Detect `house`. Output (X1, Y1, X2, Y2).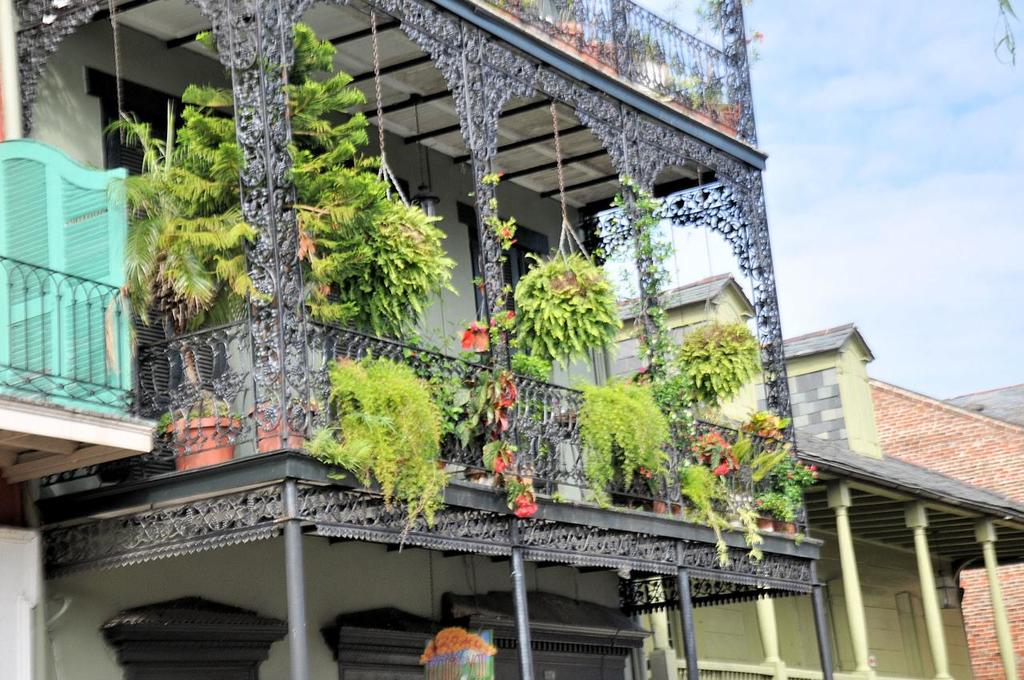
(864, 378, 1023, 675).
